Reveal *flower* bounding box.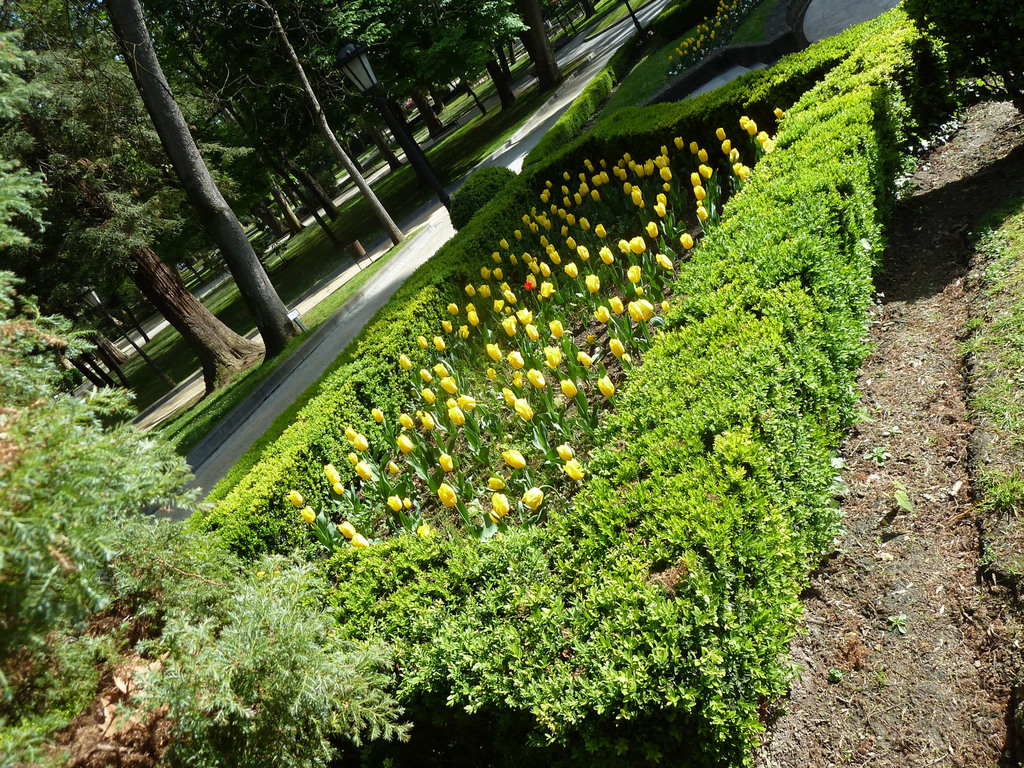
Revealed: 690, 170, 702, 186.
